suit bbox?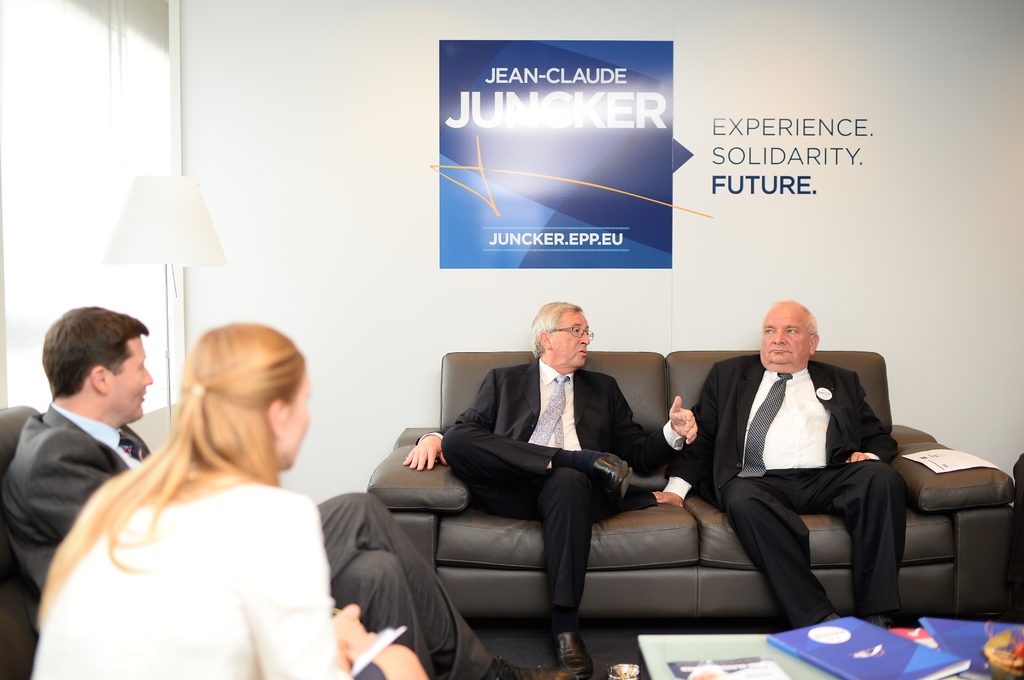
Rect(660, 354, 910, 632)
